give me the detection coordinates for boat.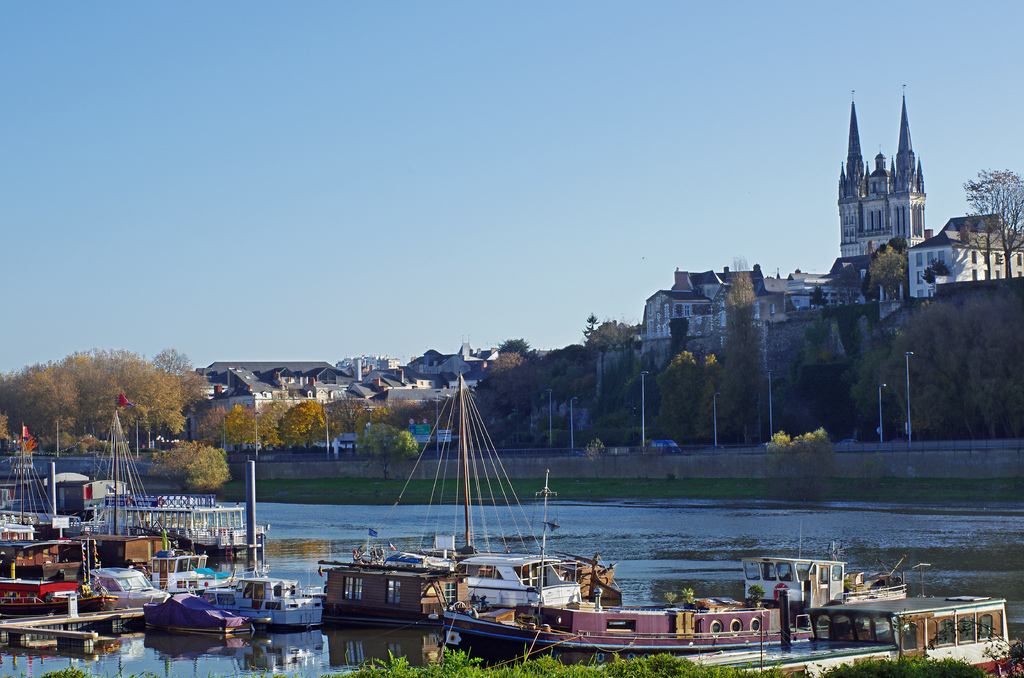
1/446/84/565.
